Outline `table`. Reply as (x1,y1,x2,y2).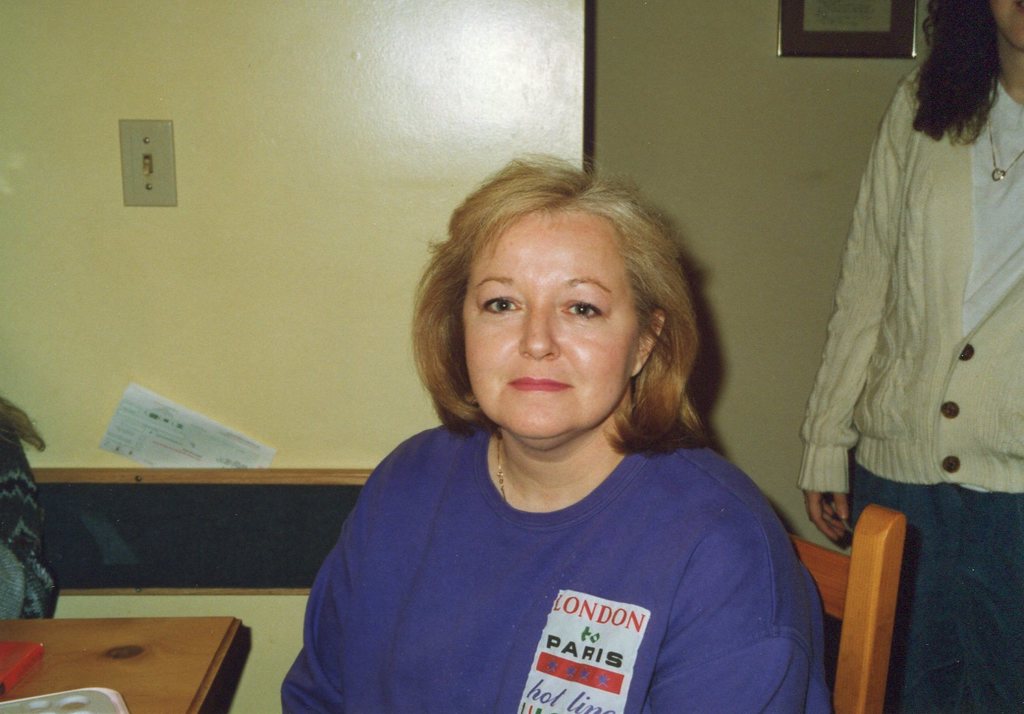
(3,596,286,710).
